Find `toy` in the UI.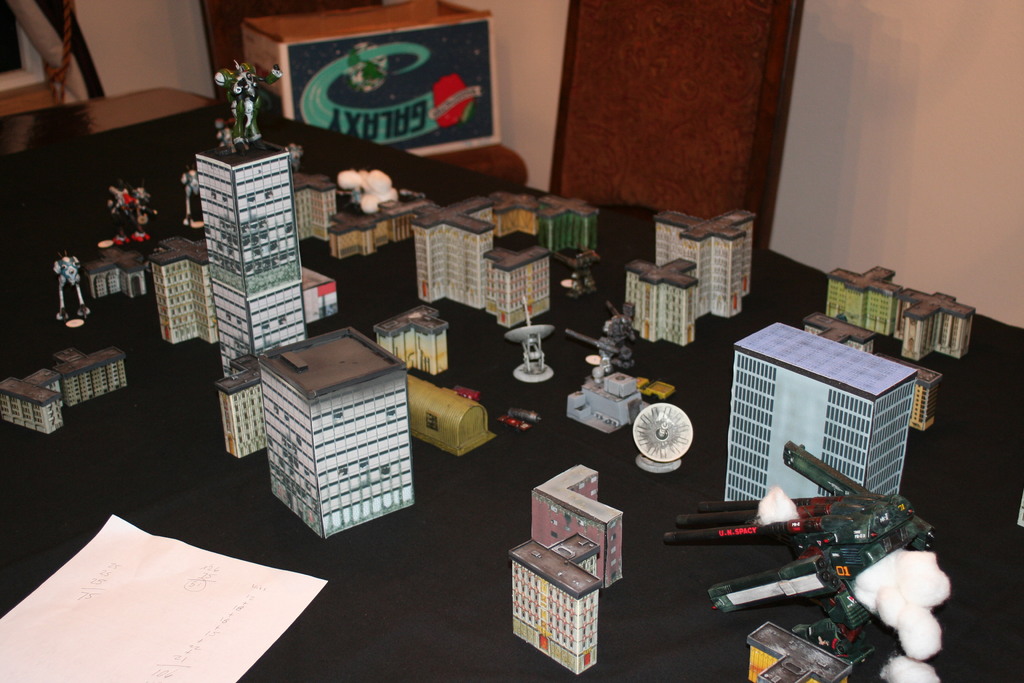
UI element at box=[509, 299, 554, 385].
